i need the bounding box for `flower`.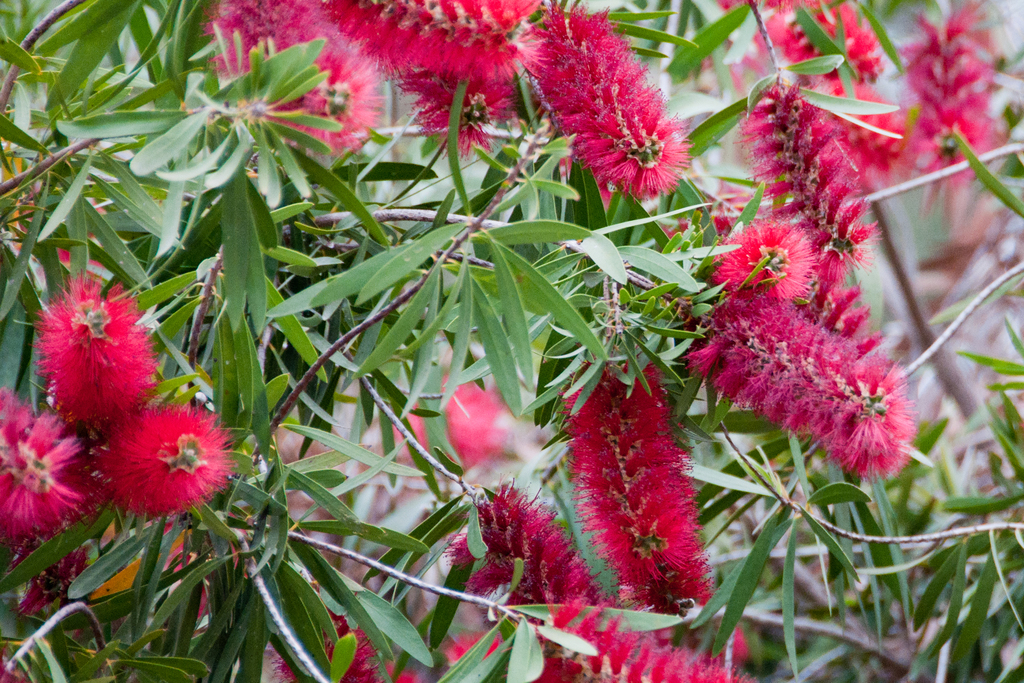
Here it is: 719, 226, 808, 307.
